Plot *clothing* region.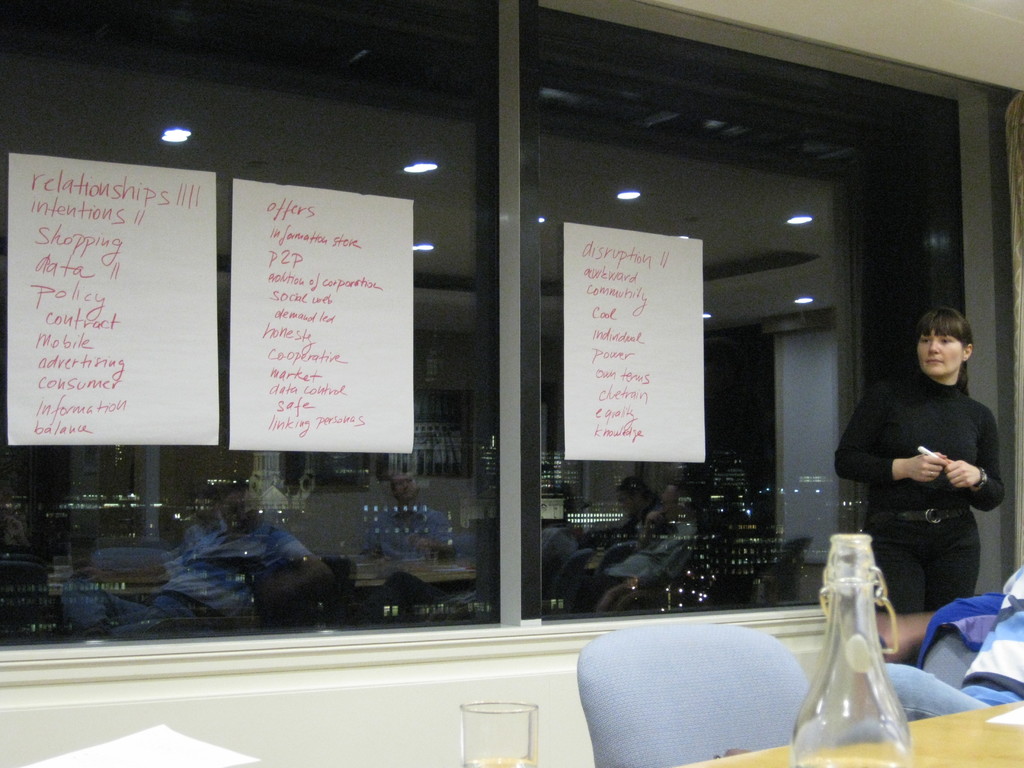
Plotted at rect(834, 356, 1010, 618).
